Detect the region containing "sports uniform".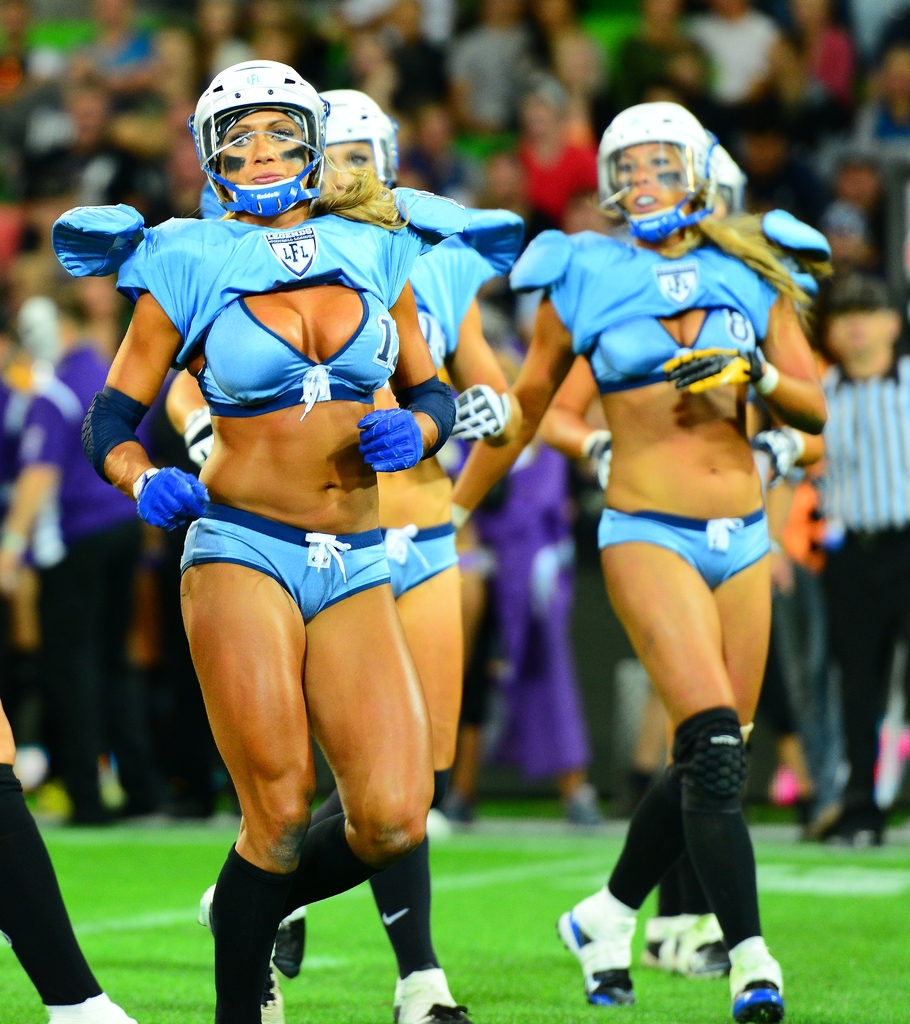
l=504, t=81, r=829, b=1023.
